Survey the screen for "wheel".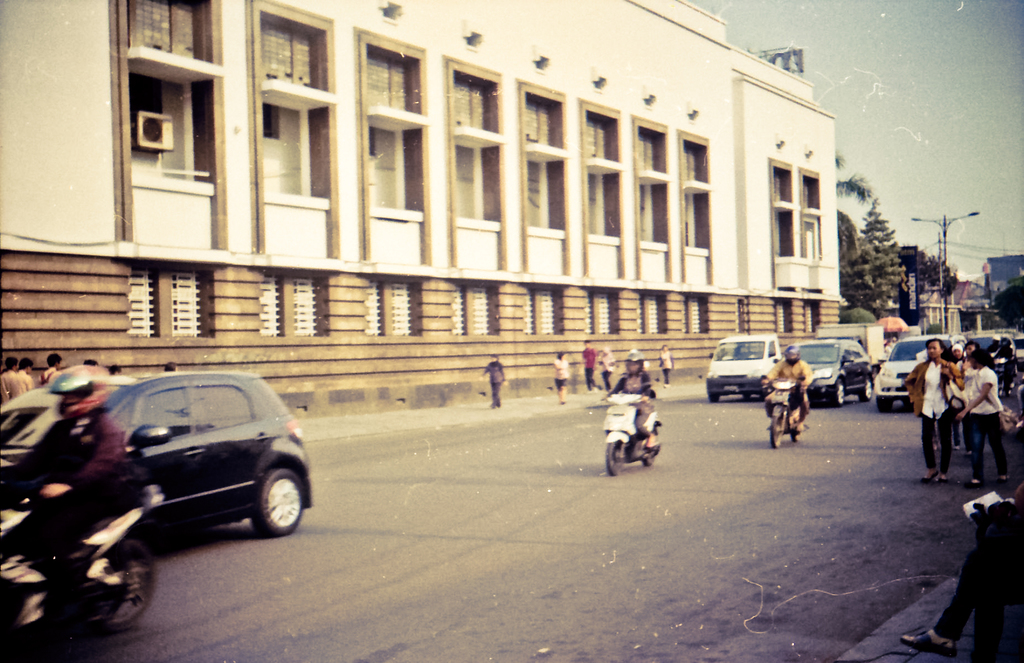
Survey found: 789:418:802:444.
